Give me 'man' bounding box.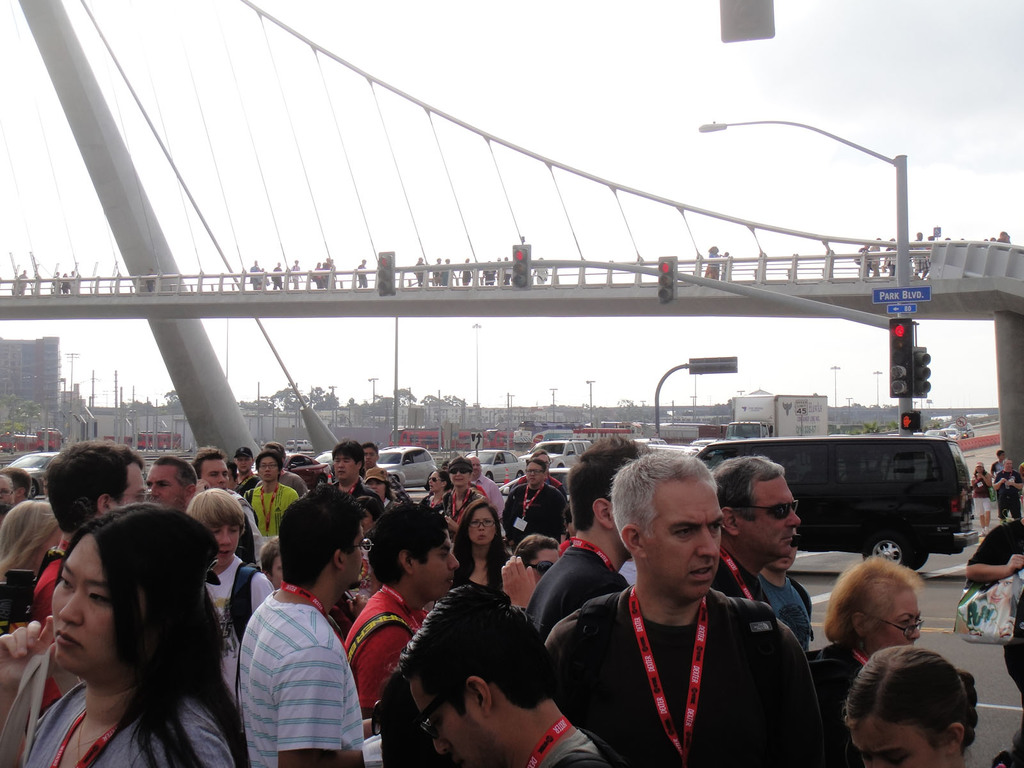
358/261/367/289.
